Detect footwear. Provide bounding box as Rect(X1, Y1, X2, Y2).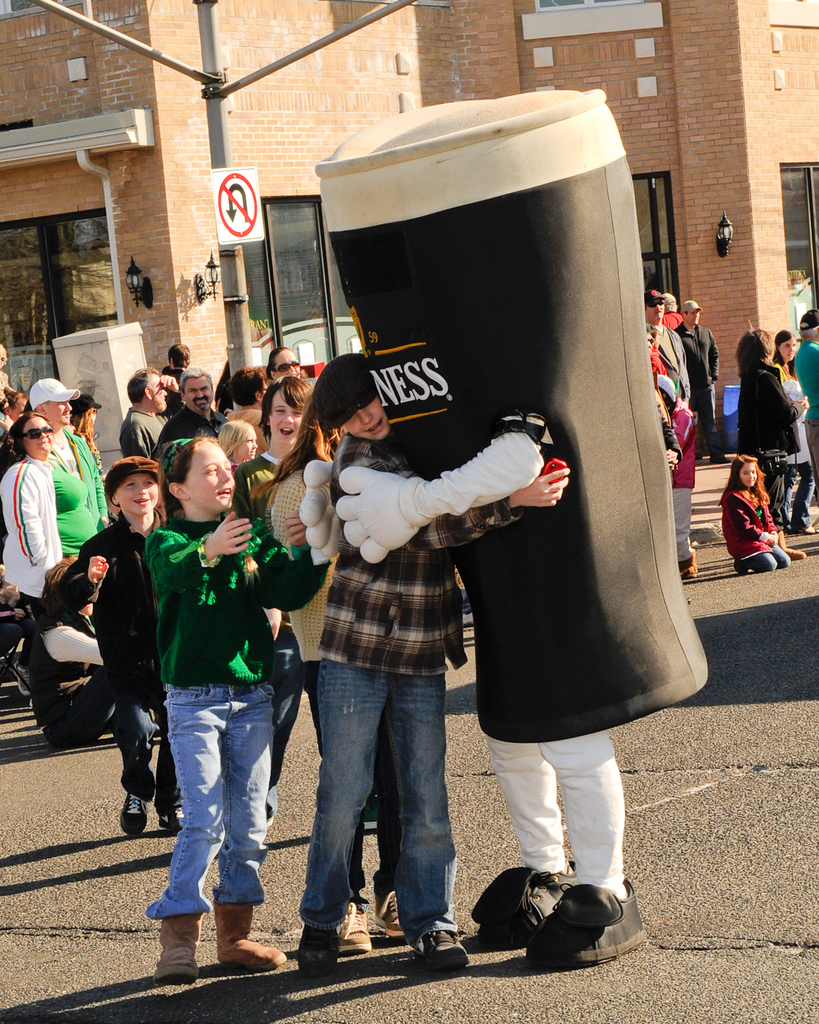
Rect(10, 663, 32, 698).
